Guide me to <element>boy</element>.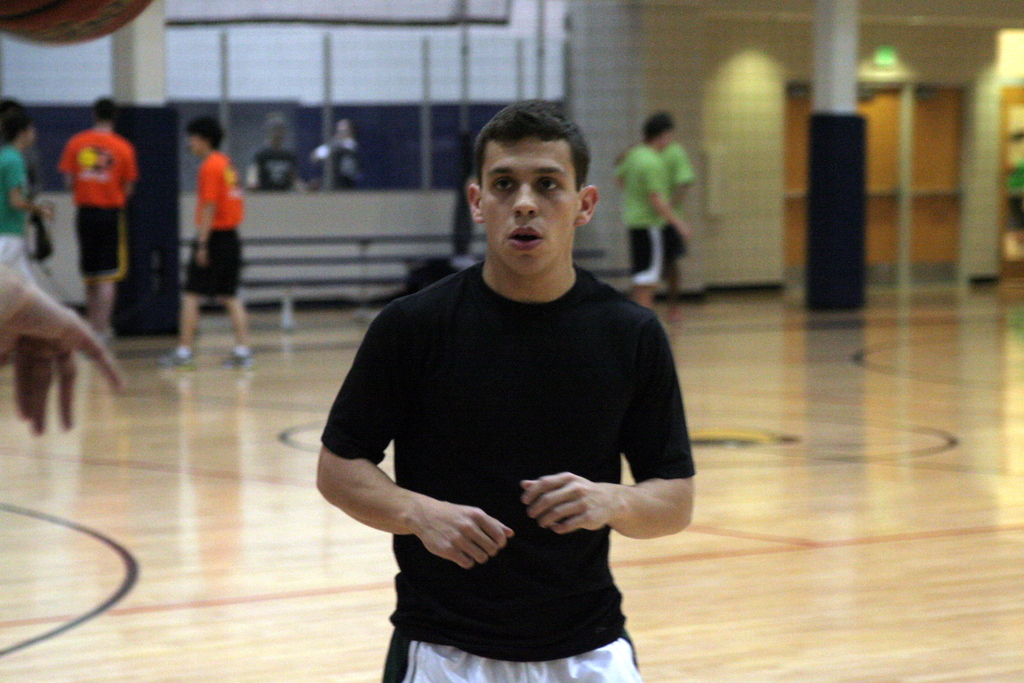
Guidance: box(156, 113, 260, 380).
